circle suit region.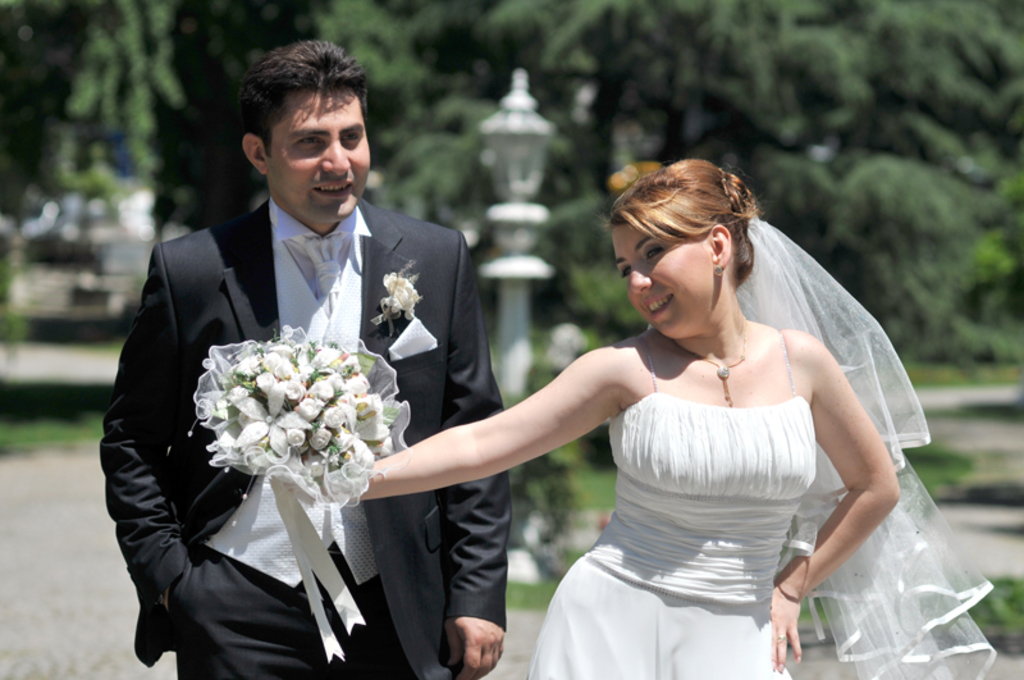
Region: 169:146:443:660.
